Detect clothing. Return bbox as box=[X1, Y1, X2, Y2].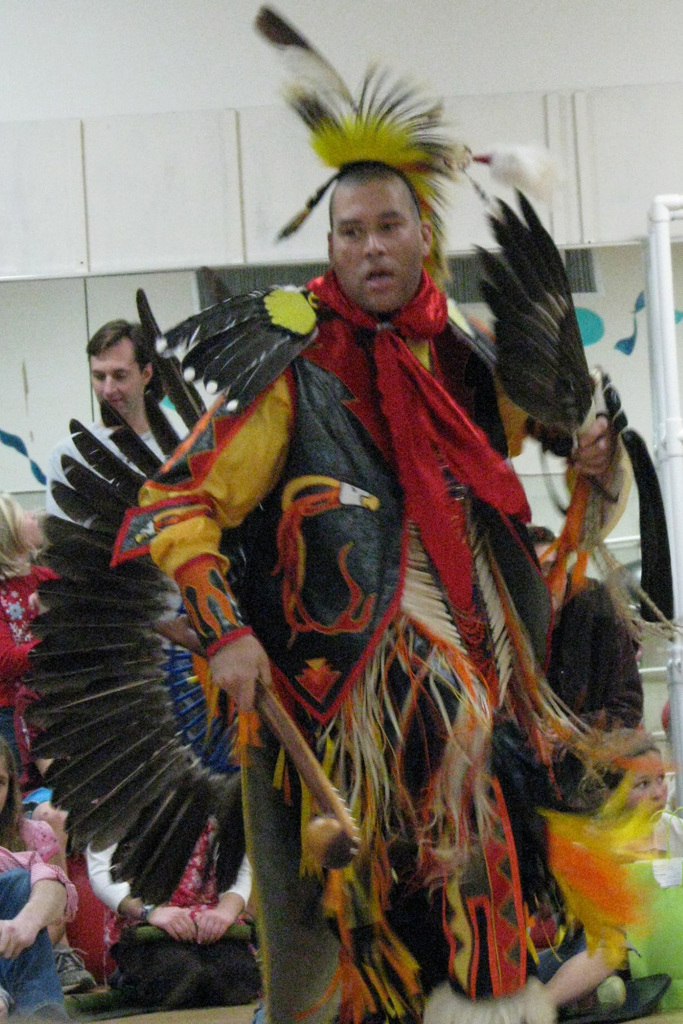
box=[583, 813, 682, 970].
